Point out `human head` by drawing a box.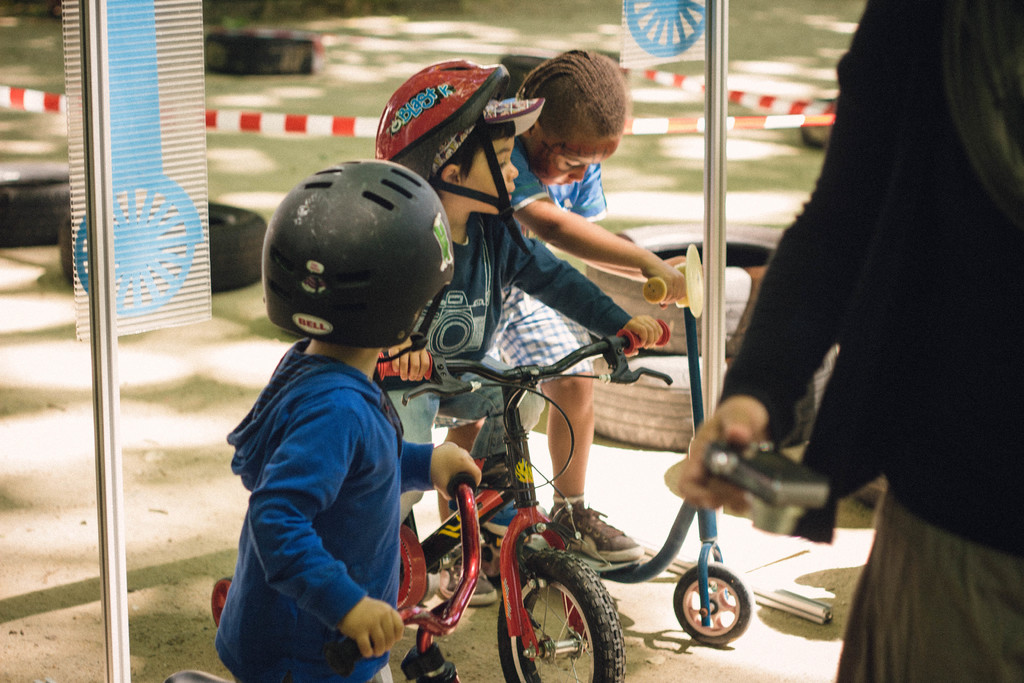
pyautogui.locateOnScreen(271, 158, 463, 347).
